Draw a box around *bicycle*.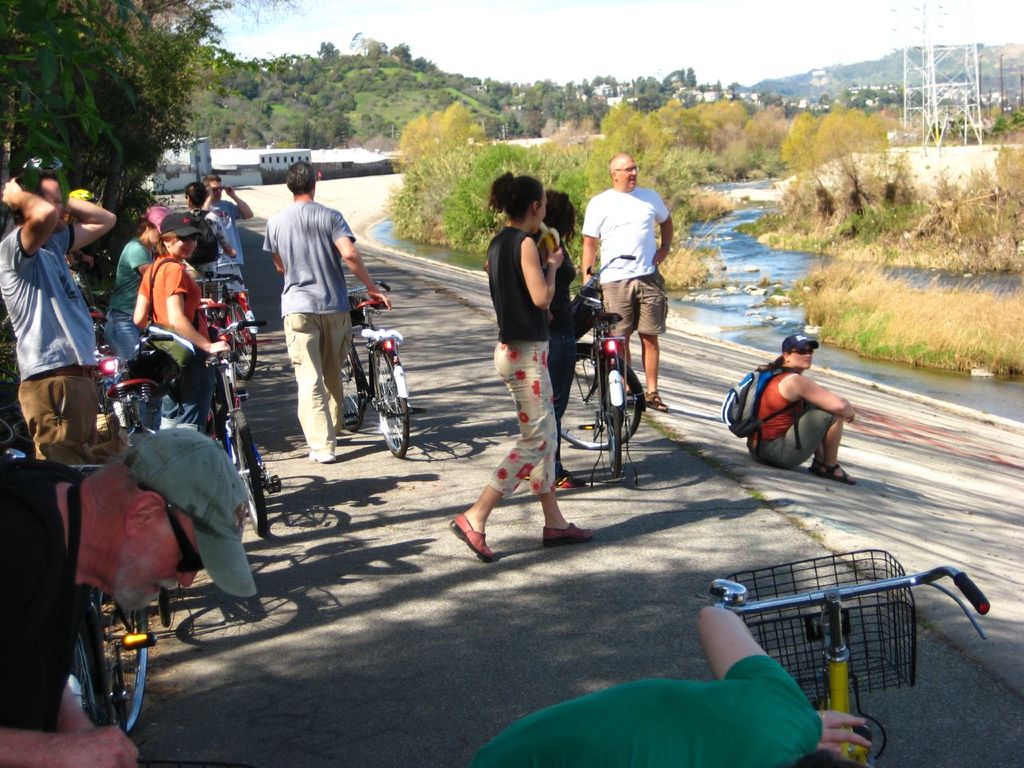
Rect(202, 248, 258, 386).
